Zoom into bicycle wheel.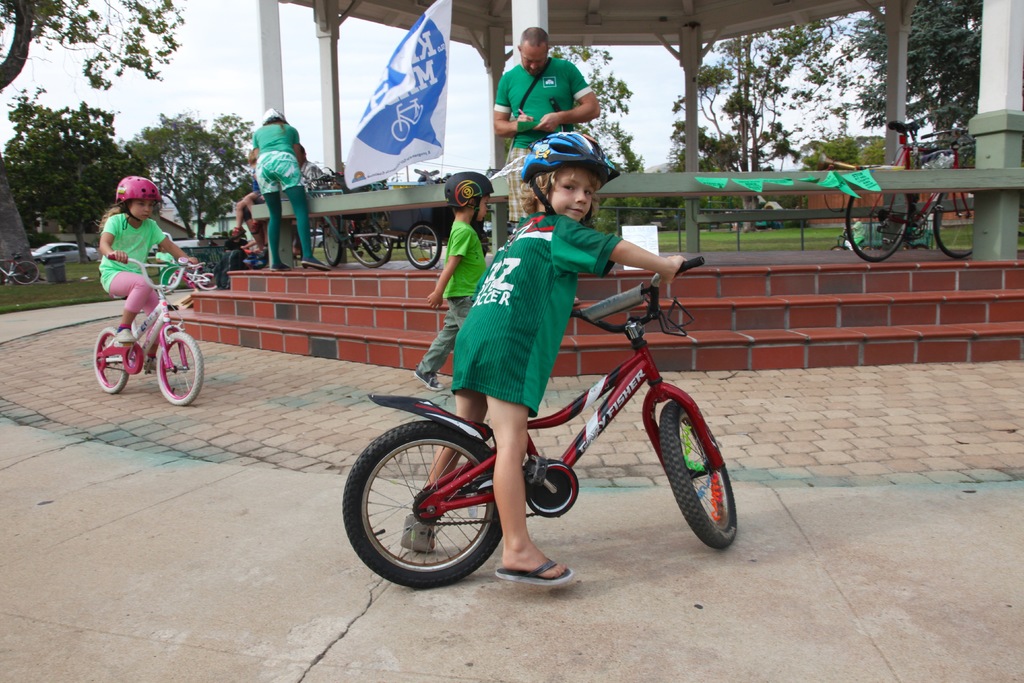
Zoom target: bbox(92, 324, 128, 393).
